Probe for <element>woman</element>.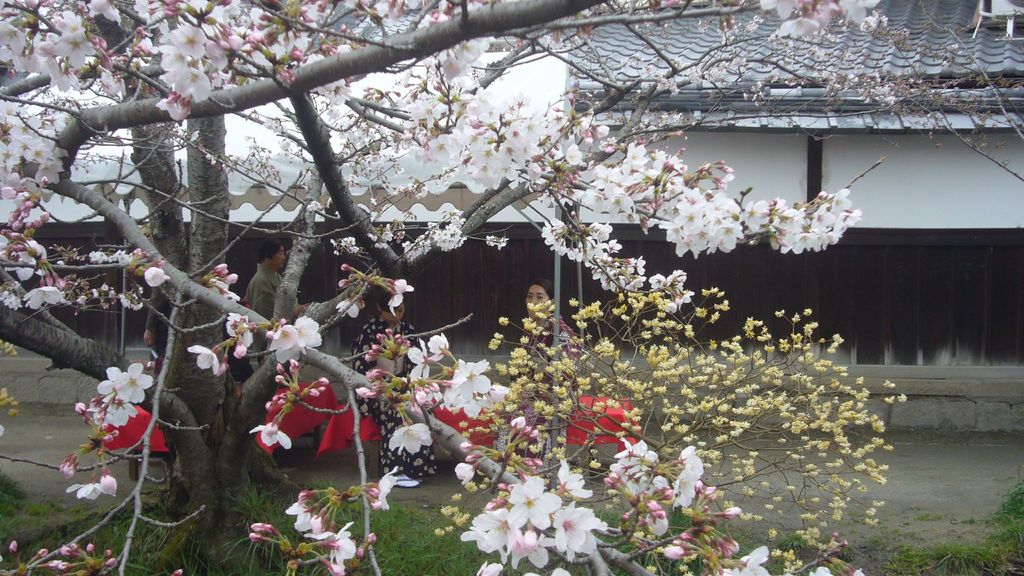
Probe result: l=347, t=282, r=441, b=497.
